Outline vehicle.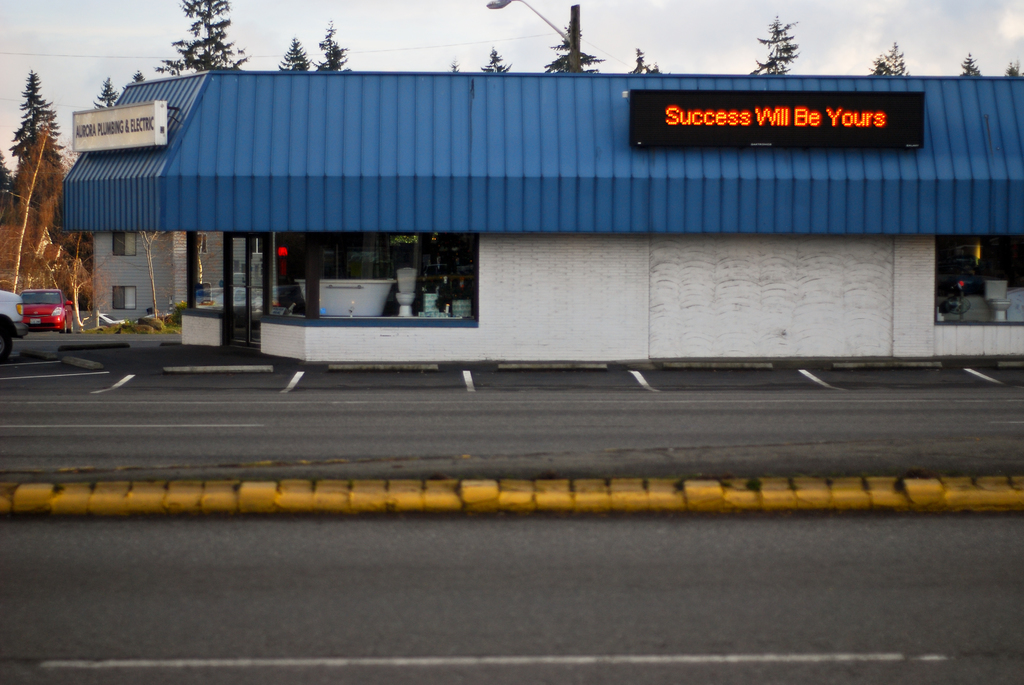
Outline: left=4, top=287, right=76, bottom=343.
